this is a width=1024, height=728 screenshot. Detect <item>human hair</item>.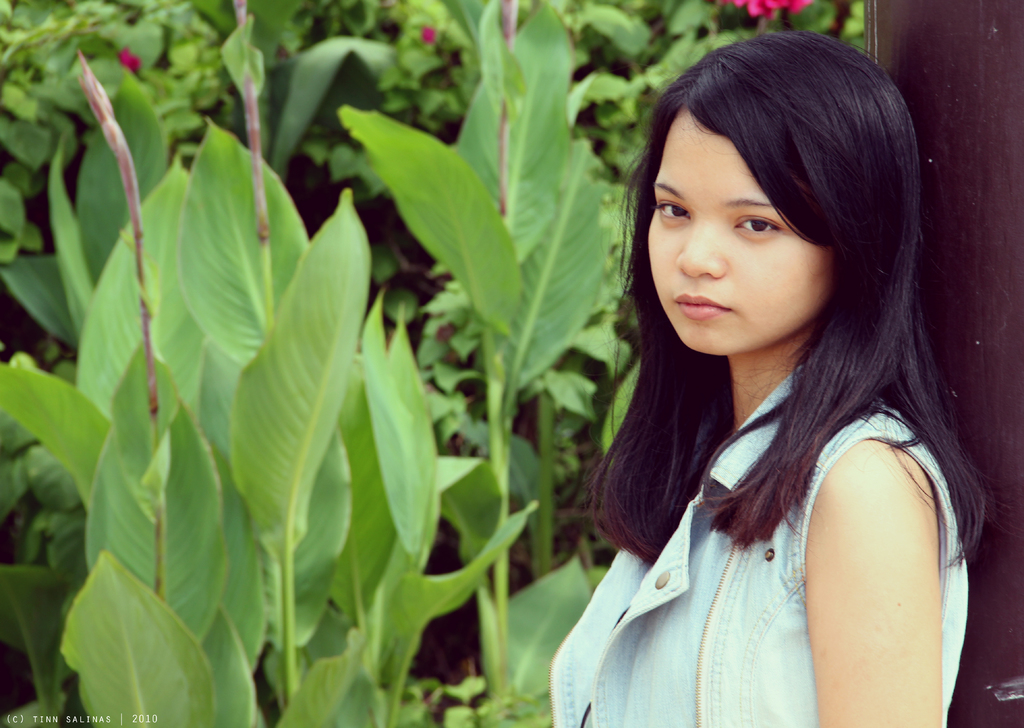
[left=586, top=60, right=950, bottom=556].
